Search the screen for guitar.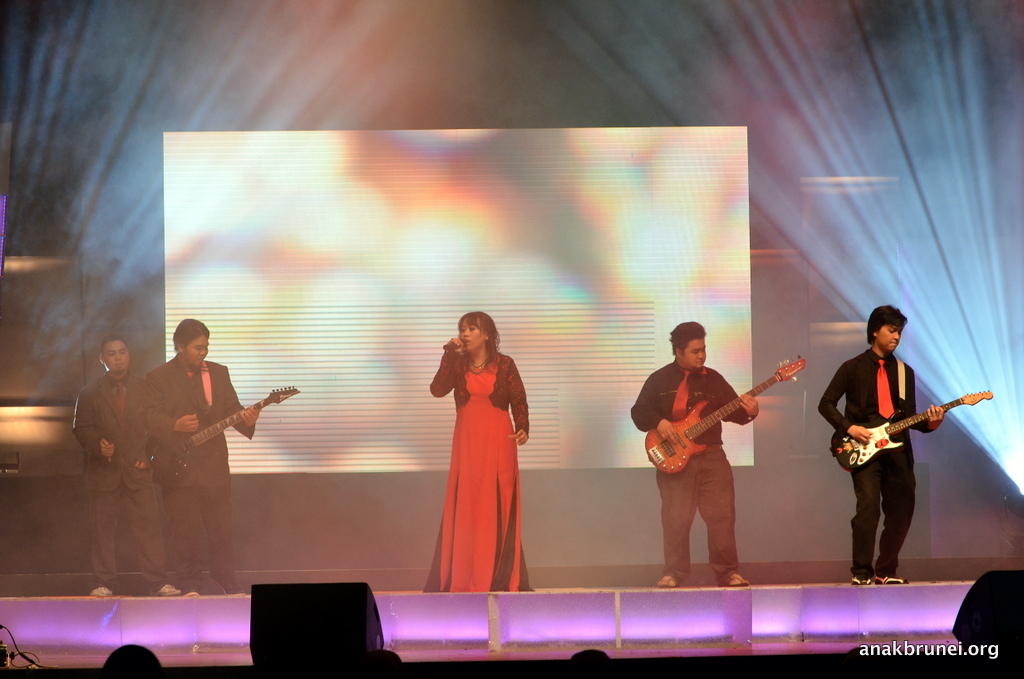
Found at 146 387 297 484.
